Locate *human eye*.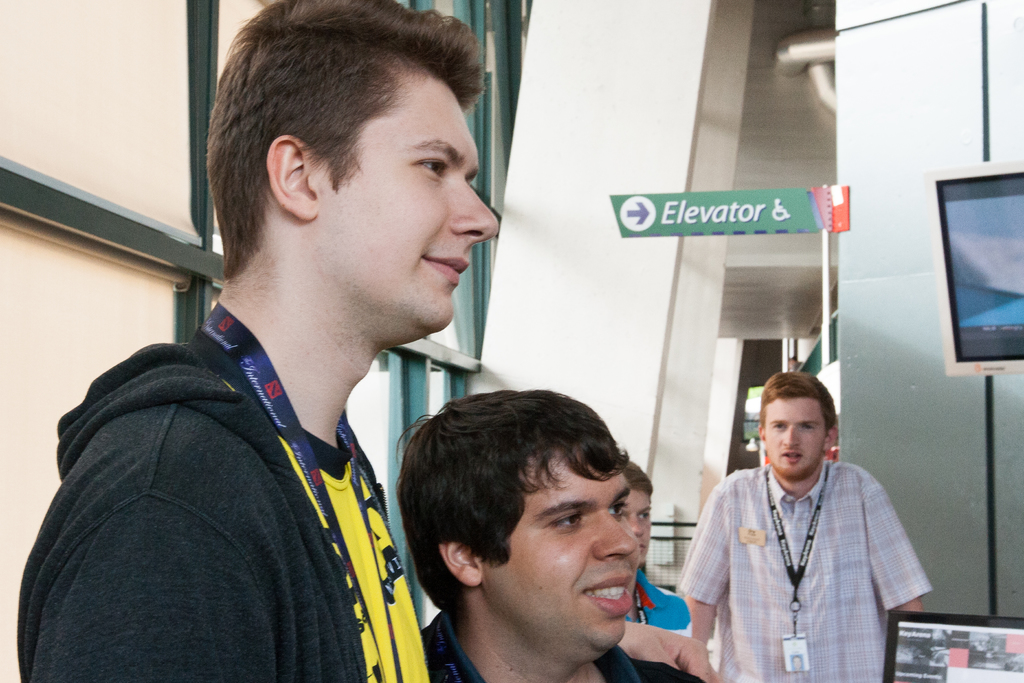
Bounding box: (416,151,450,178).
